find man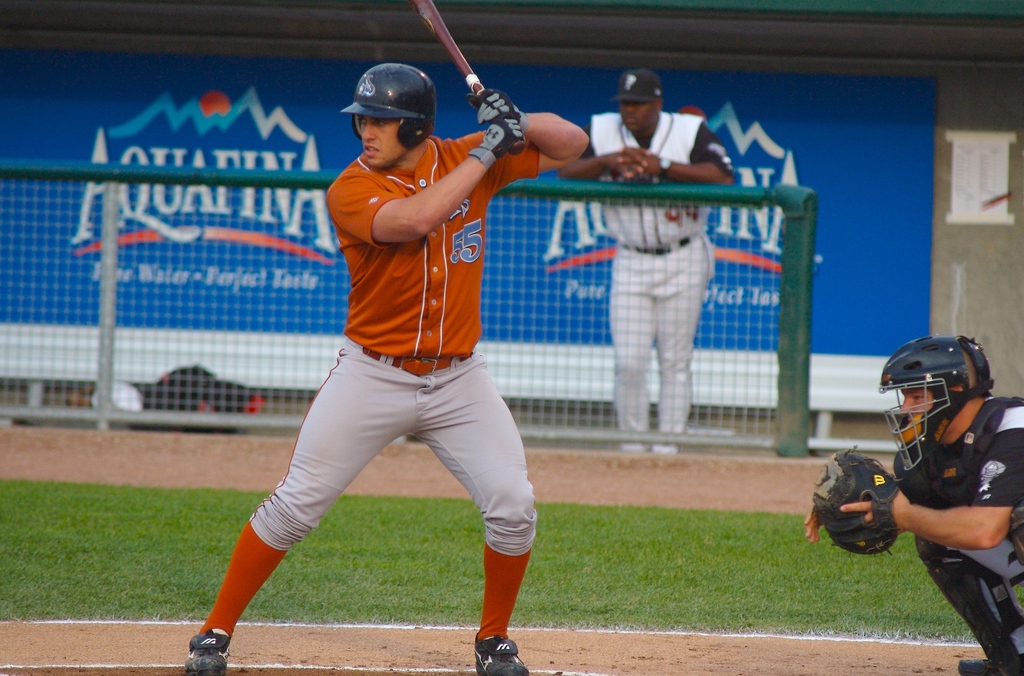
804:335:1023:675
